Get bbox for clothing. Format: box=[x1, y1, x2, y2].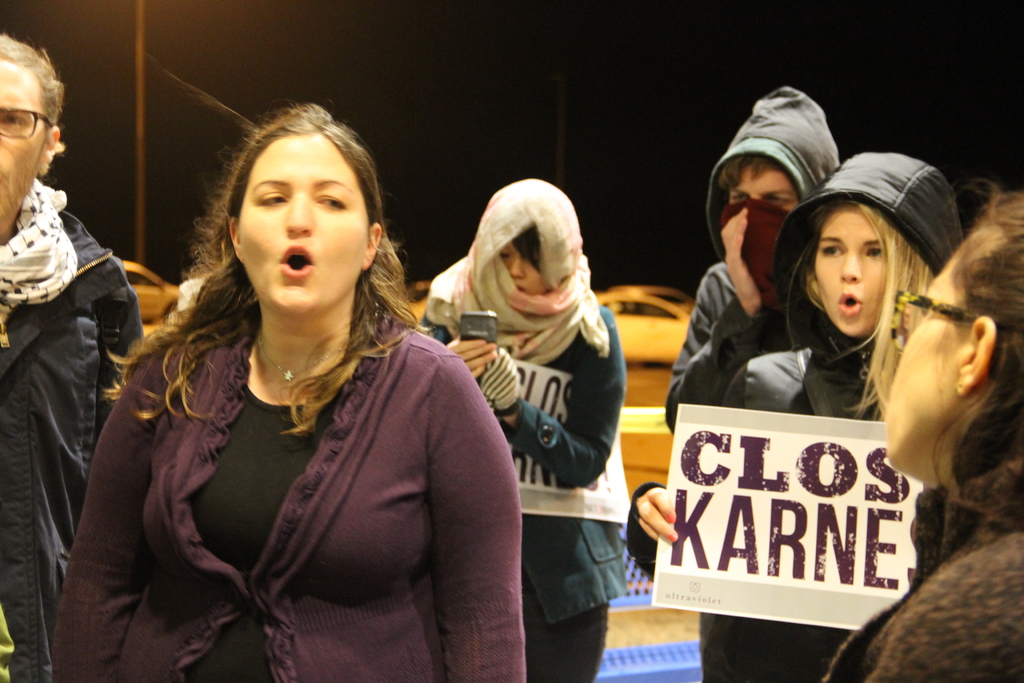
box=[92, 247, 511, 665].
